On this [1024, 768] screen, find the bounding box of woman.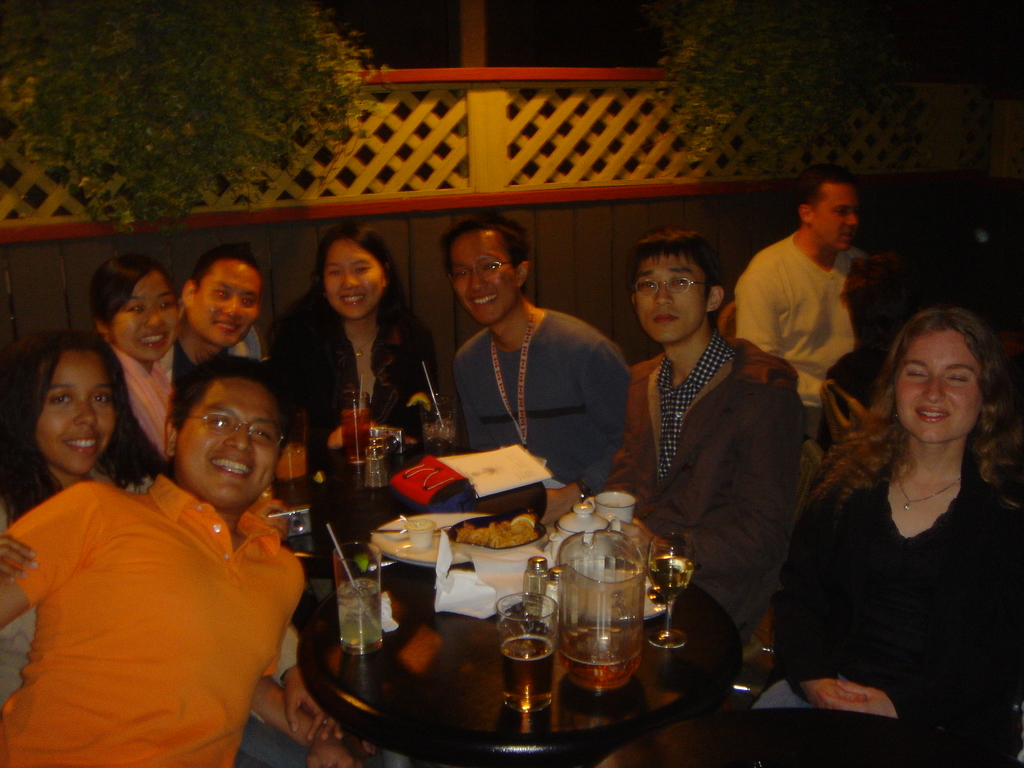
Bounding box: 773/269/1021/758.
